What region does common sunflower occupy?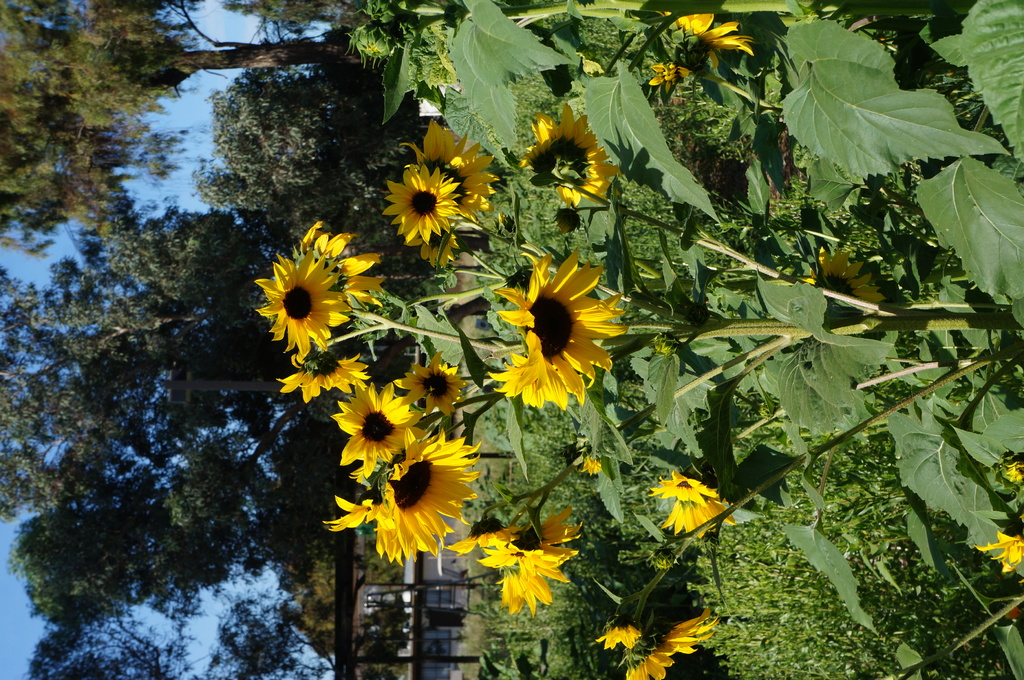
crop(413, 124, 494, 227).
